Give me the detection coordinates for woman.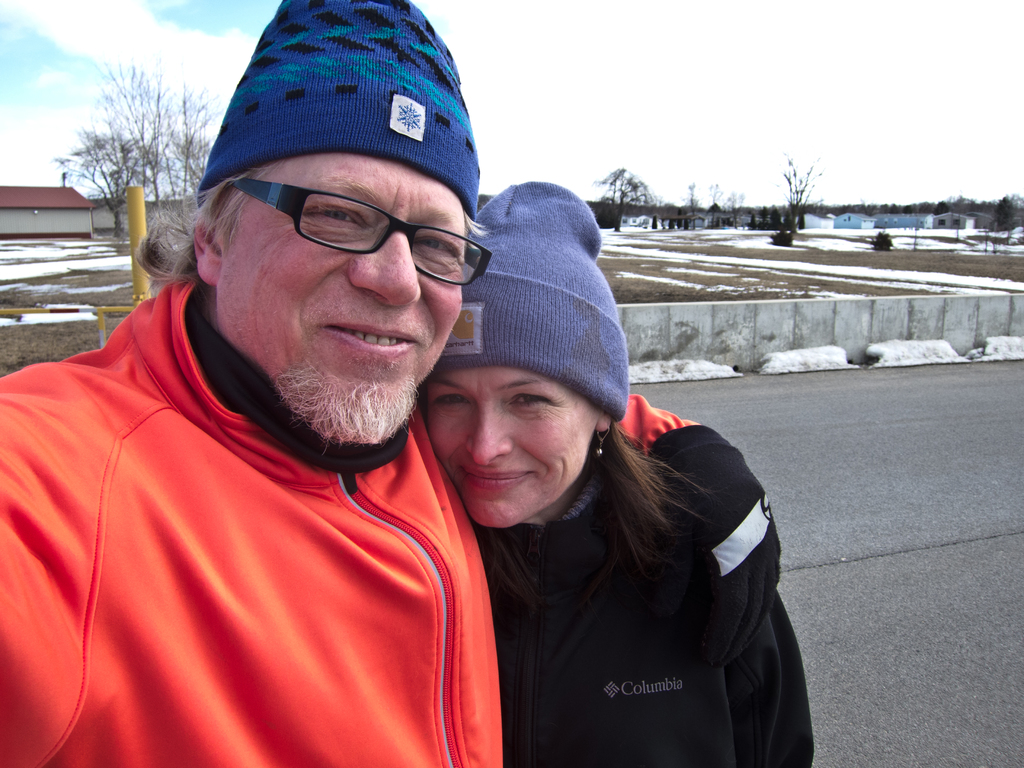
[377,257,799,767].
